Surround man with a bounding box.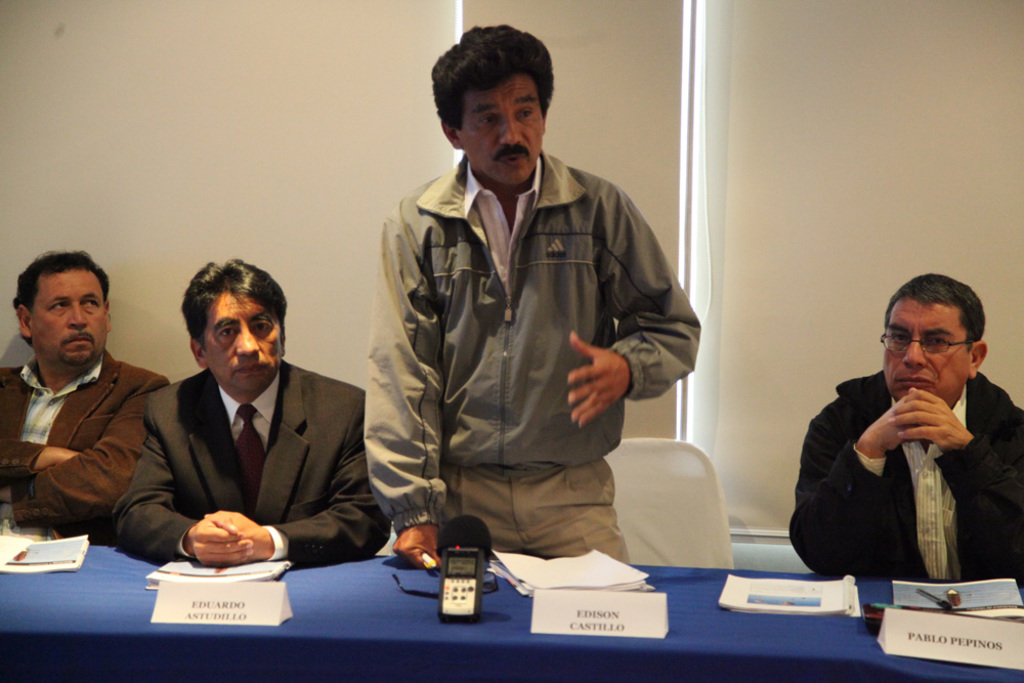
358:20:707:565.
